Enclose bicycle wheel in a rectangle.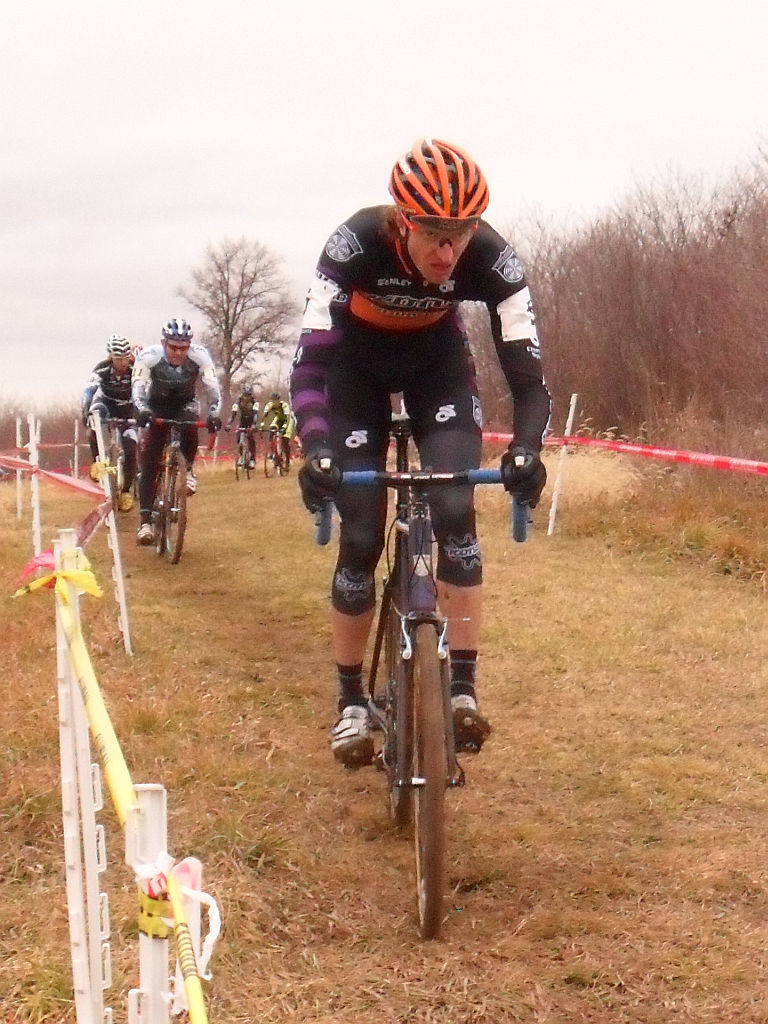
159/444/191/567.
